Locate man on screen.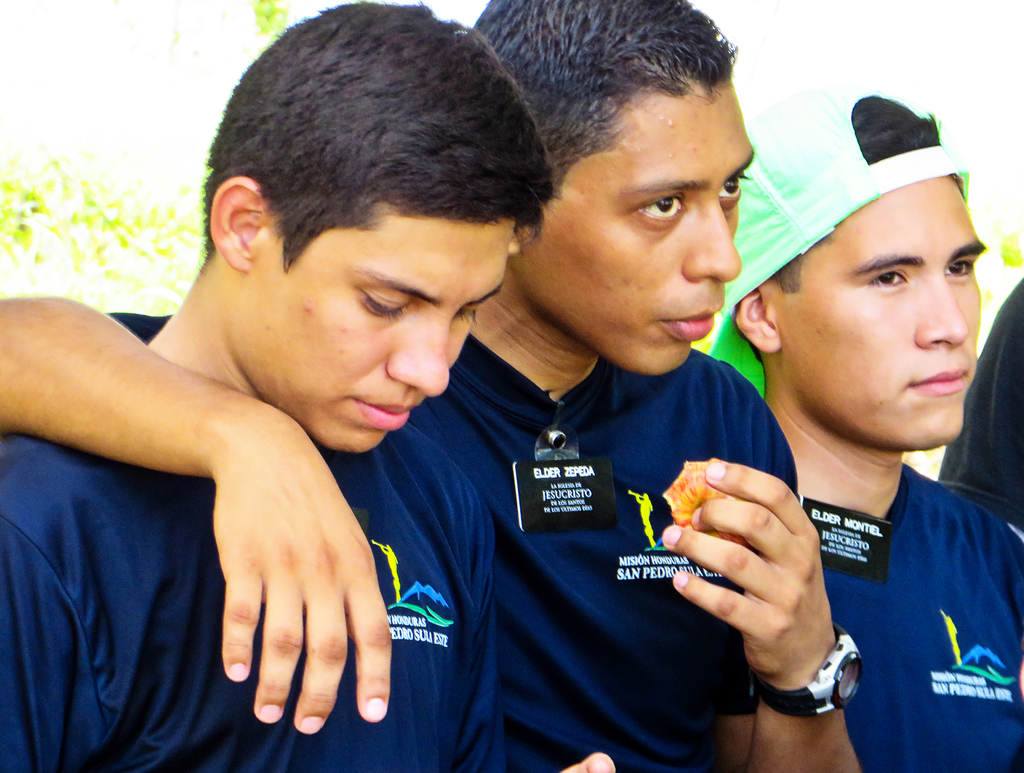
On screen at crop(0, 0, 614, 772).
